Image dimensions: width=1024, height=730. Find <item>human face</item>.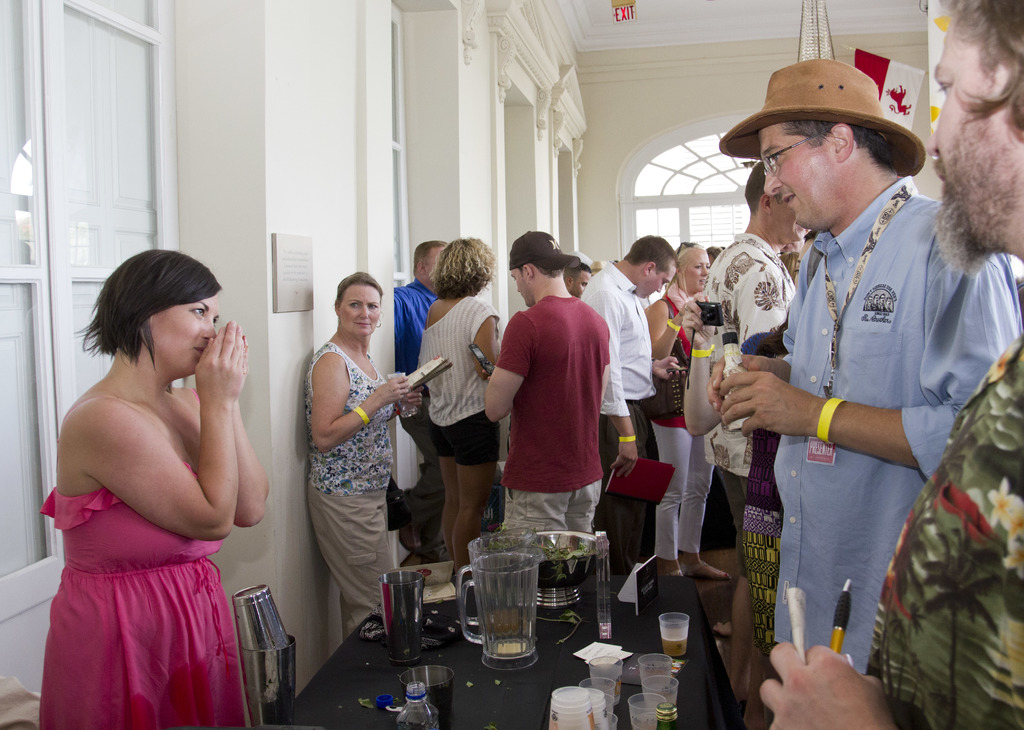
bbox(511, 270, 529, 305).
